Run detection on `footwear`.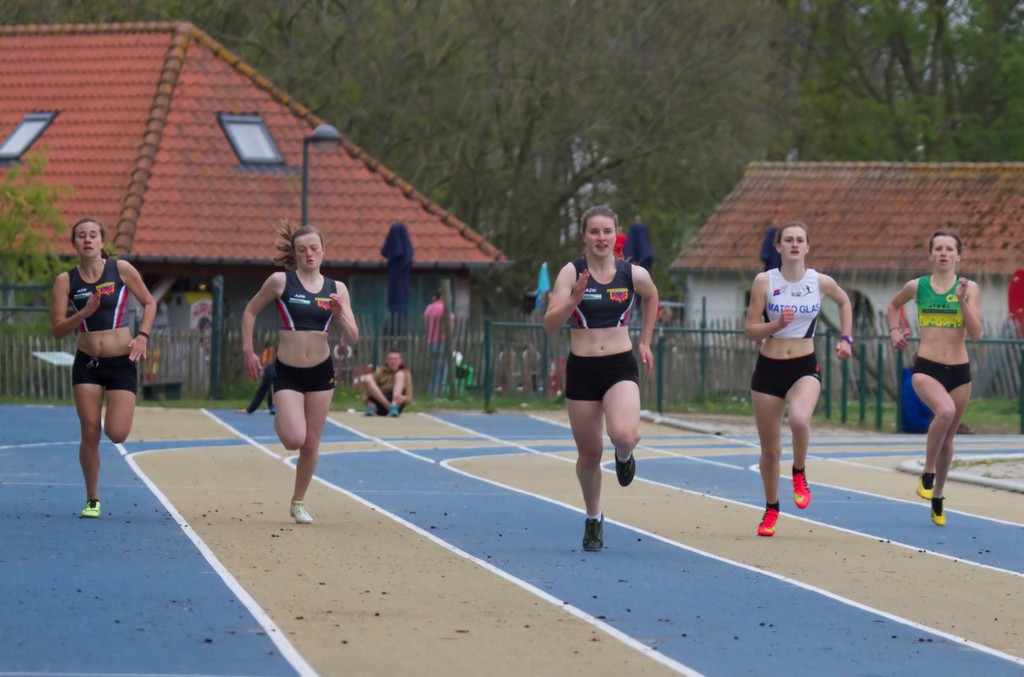
Result: Rect(360, 406, 371, 415).
